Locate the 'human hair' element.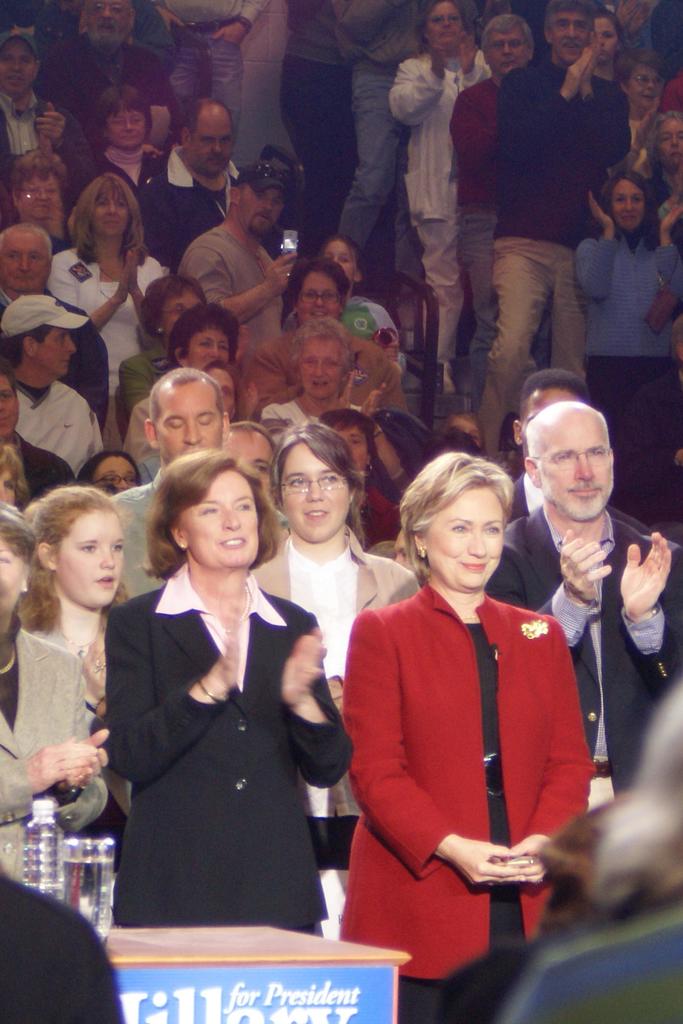
Element bbox: region(140, 449, 284, 581).
